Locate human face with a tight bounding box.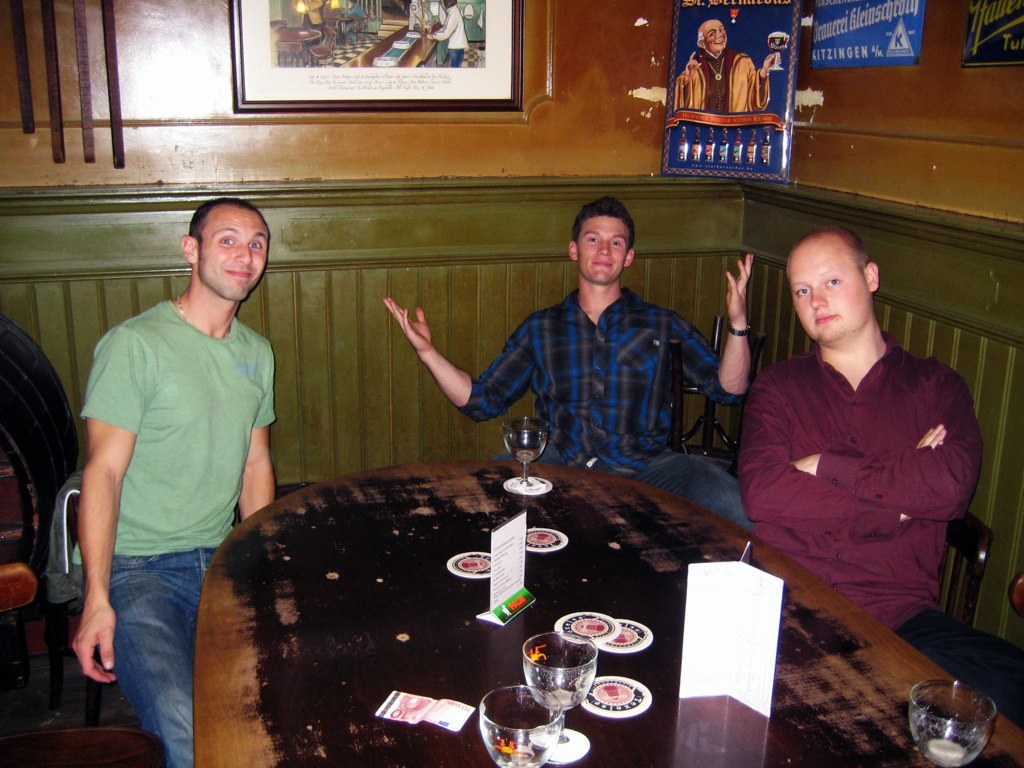
[left=196, top=212, right=268, bottom=300].
